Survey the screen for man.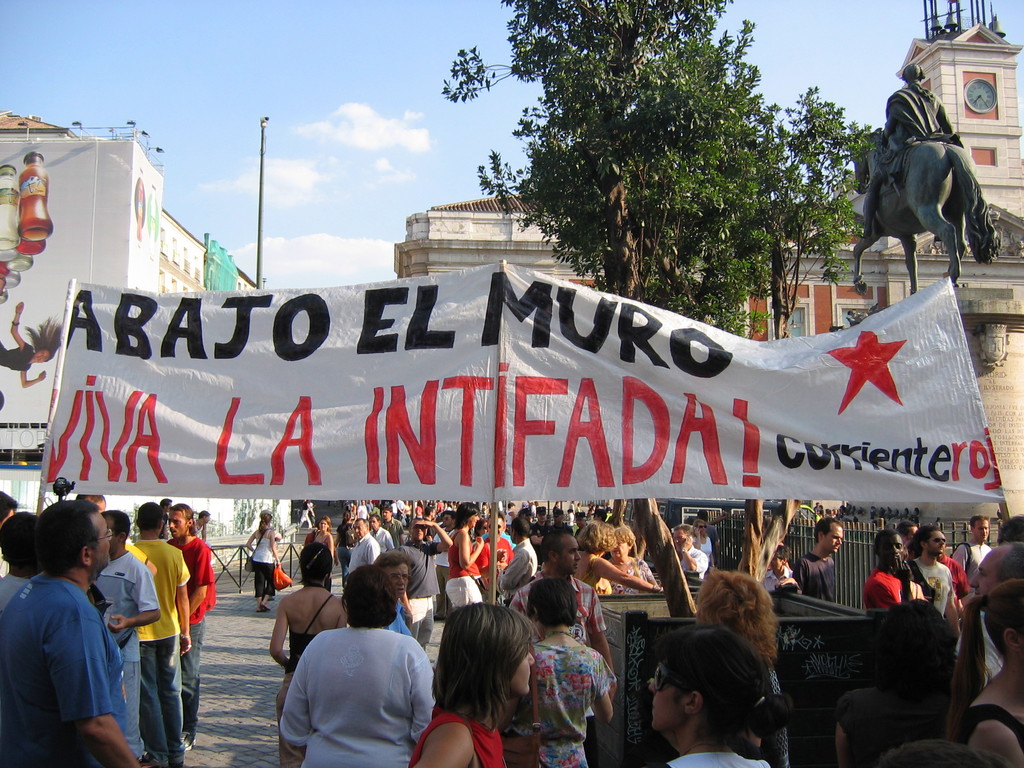
Survey found: 862, 526, 923, 610.
